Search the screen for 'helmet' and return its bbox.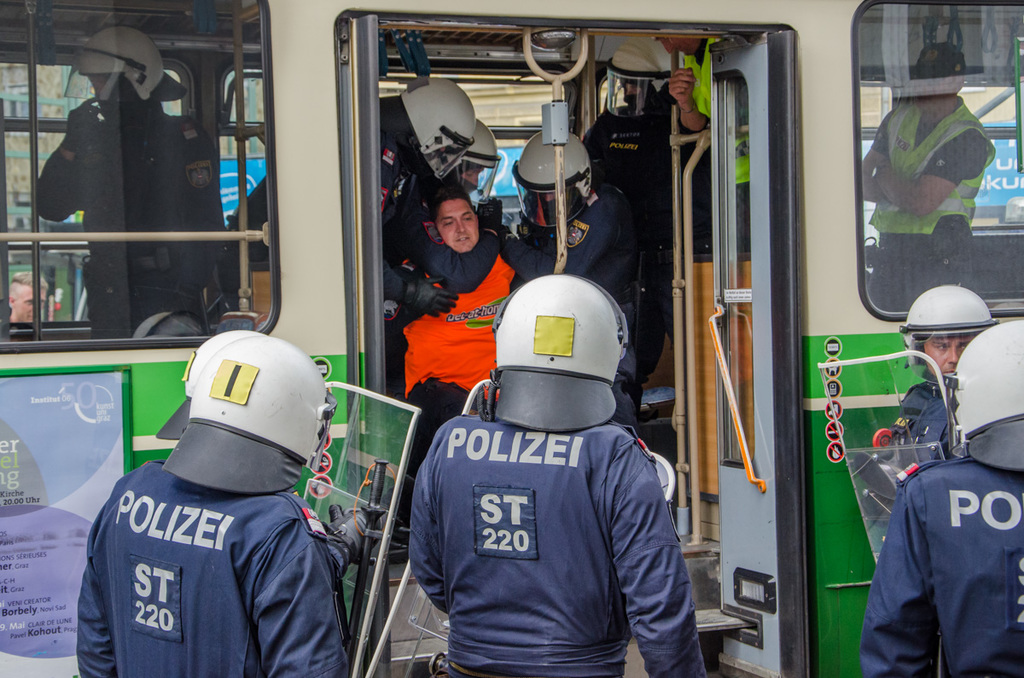
Found: x1=945 y1=310 x2=1023 y2=478.
